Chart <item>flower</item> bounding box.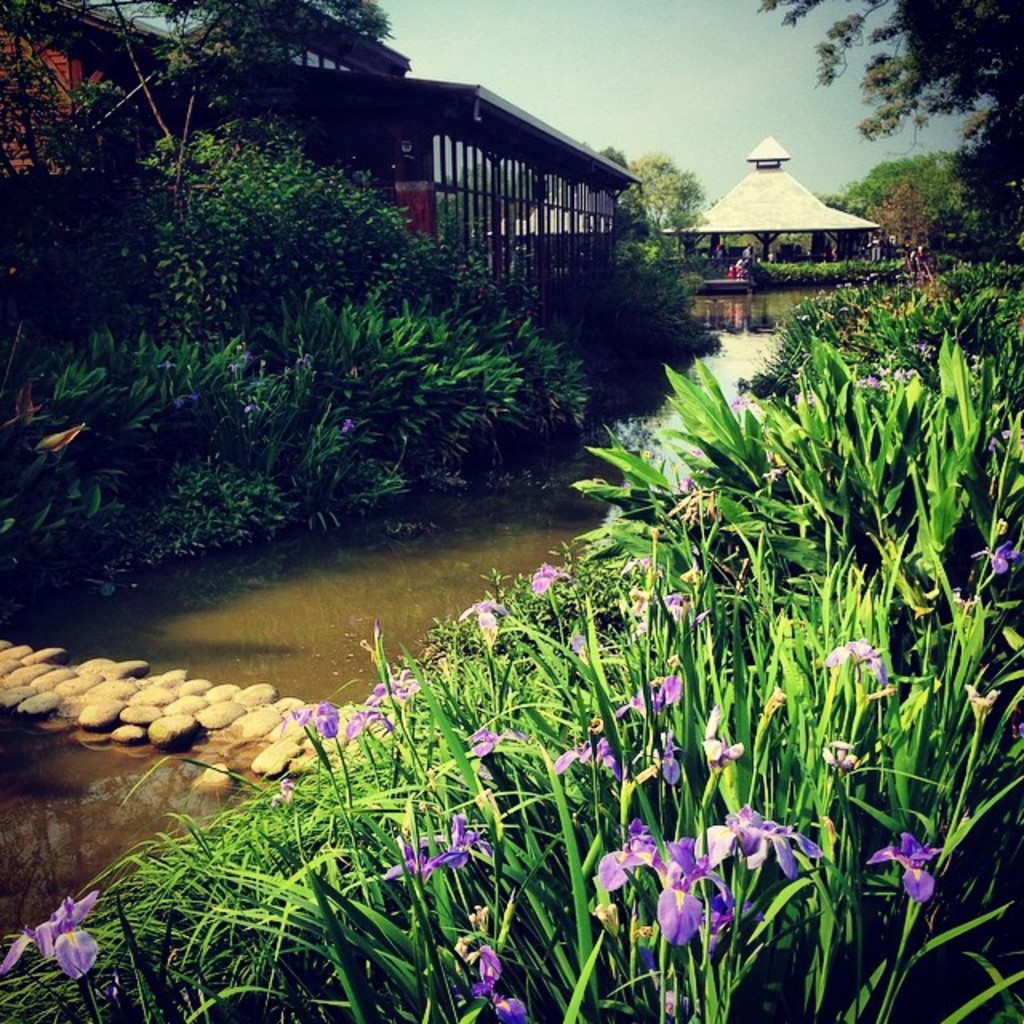
Charted: select_region(555, 738, 622, 781).
